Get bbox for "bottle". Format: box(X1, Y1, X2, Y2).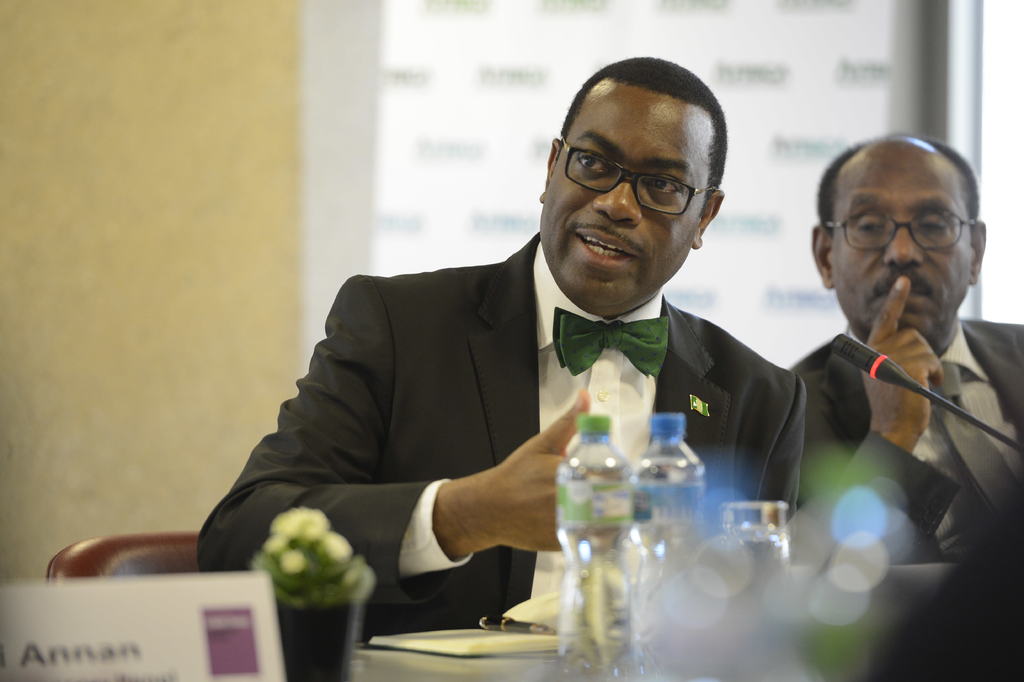
box(628, 413, 704, 585).
